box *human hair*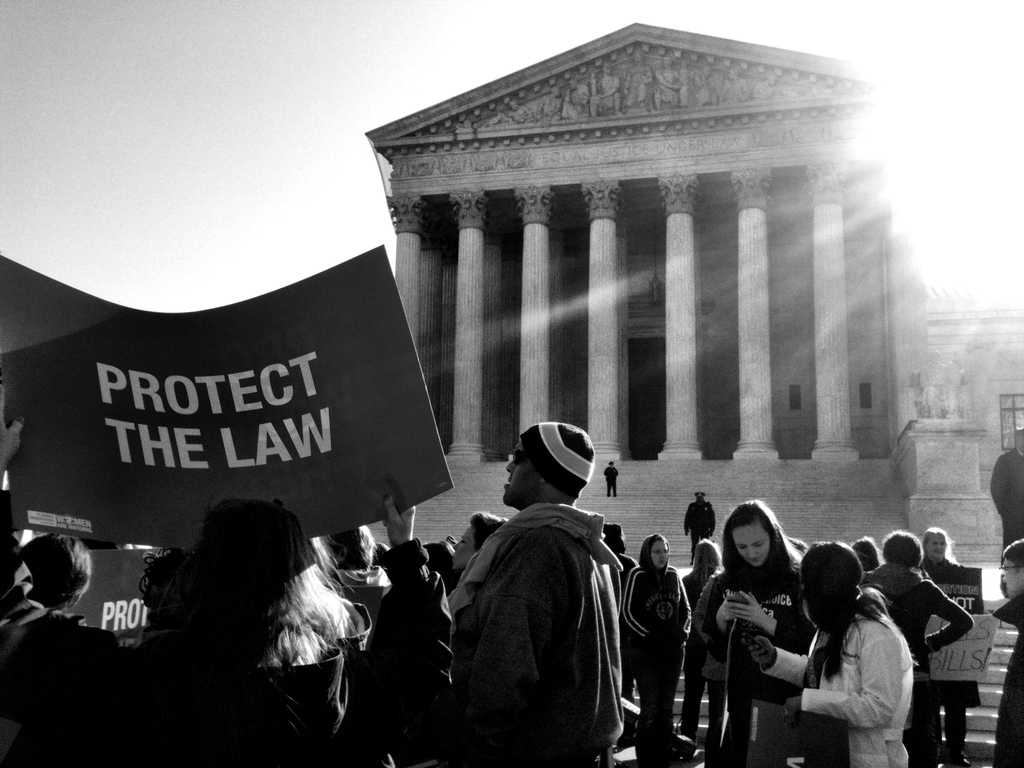
BBox(693, 538, 717, 590)
